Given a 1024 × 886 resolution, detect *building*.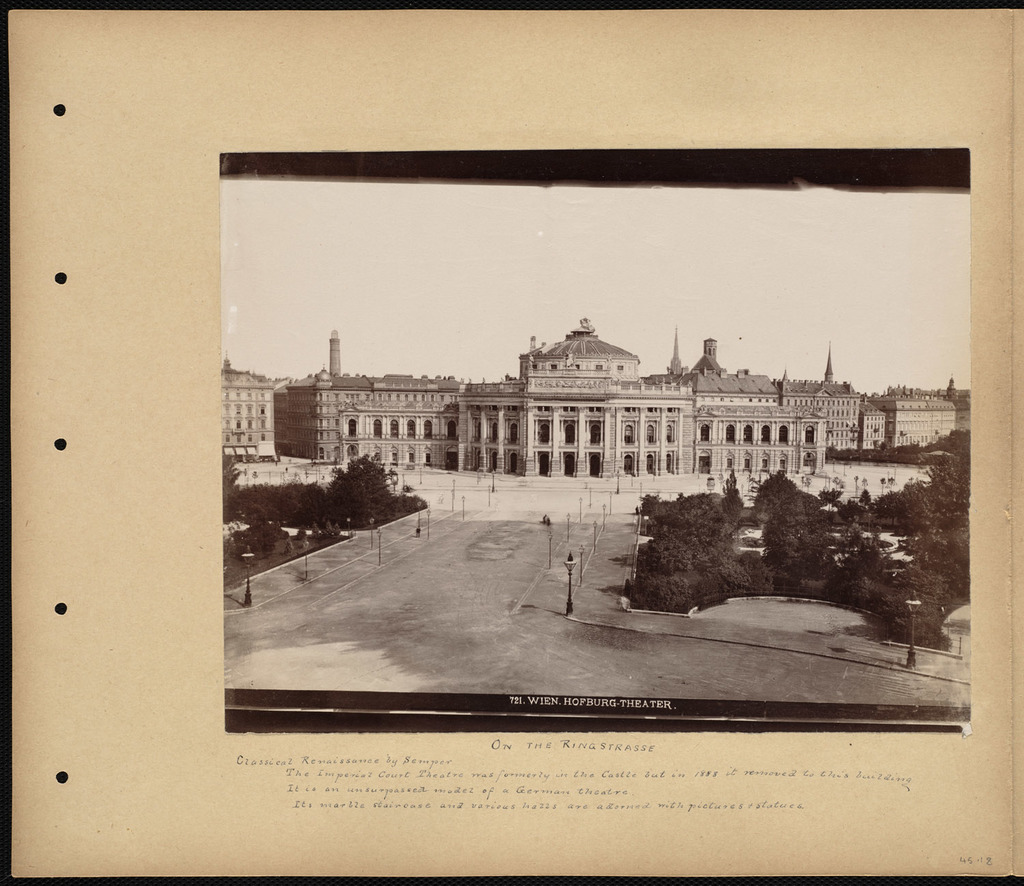
214/317/959/496.
